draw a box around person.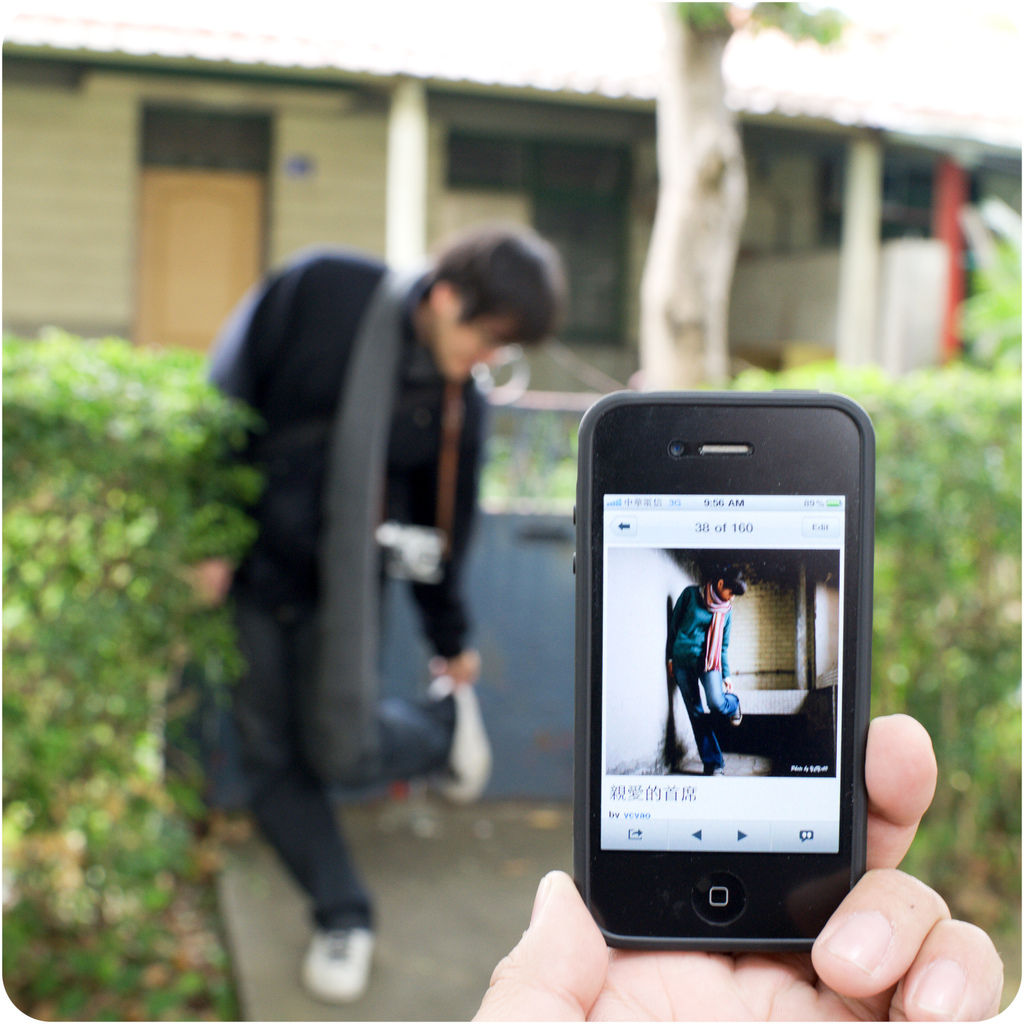
(left=664, top=567, right=746, bottom=783).
